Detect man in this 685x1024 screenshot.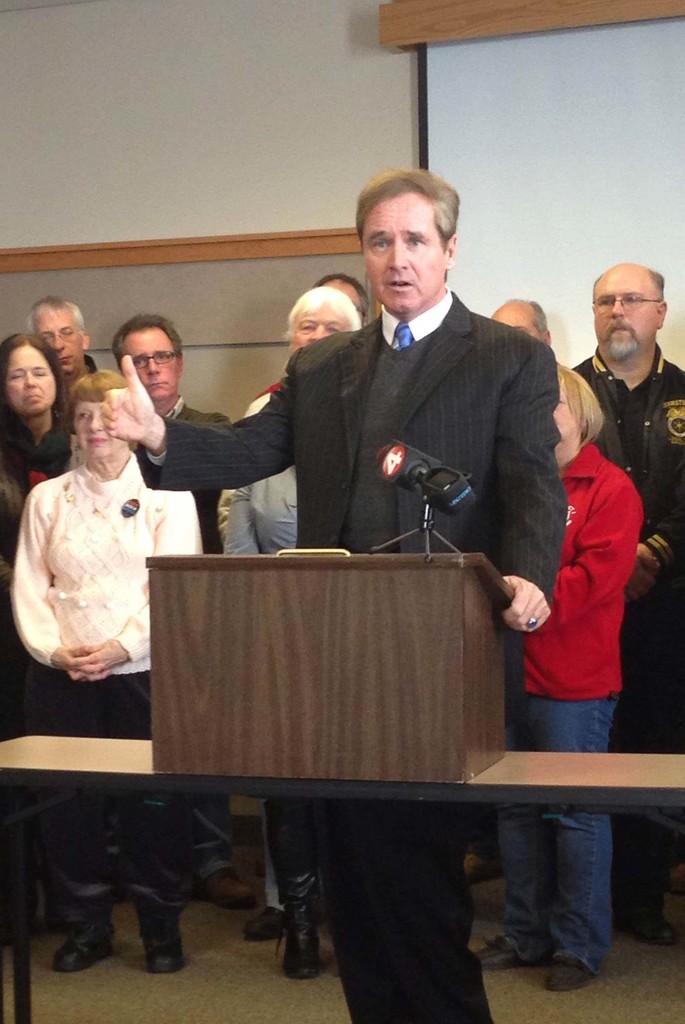
Detection: 259 278 377 392.
